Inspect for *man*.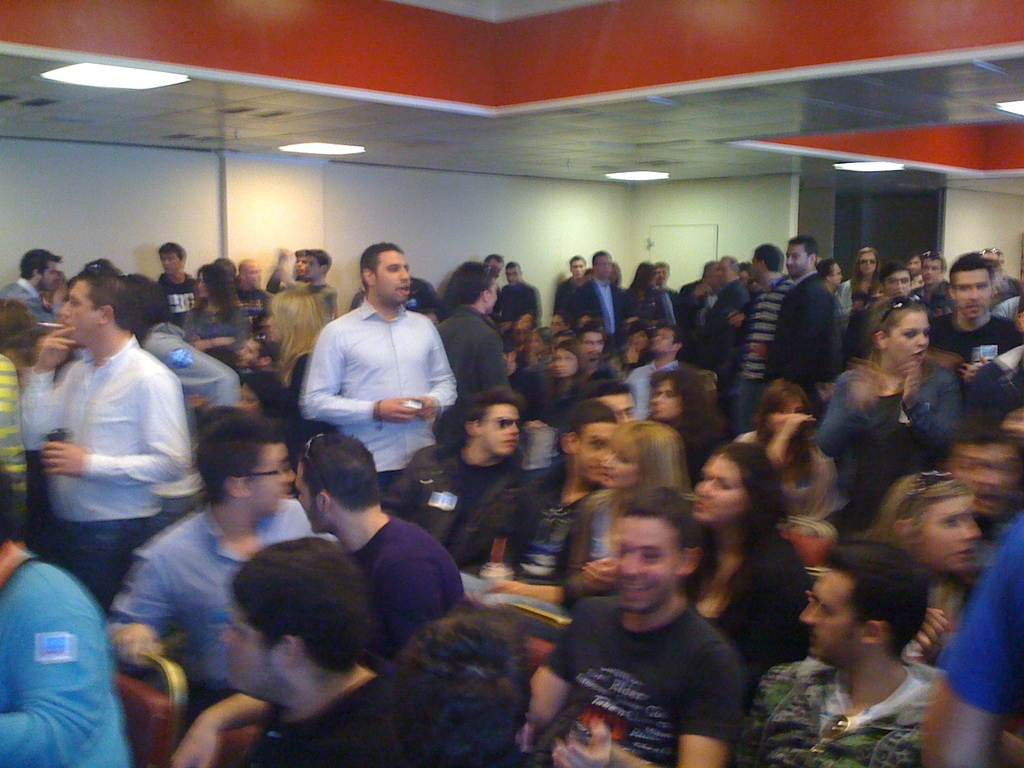
Inspection: detection(0, 471, 131, 767).
